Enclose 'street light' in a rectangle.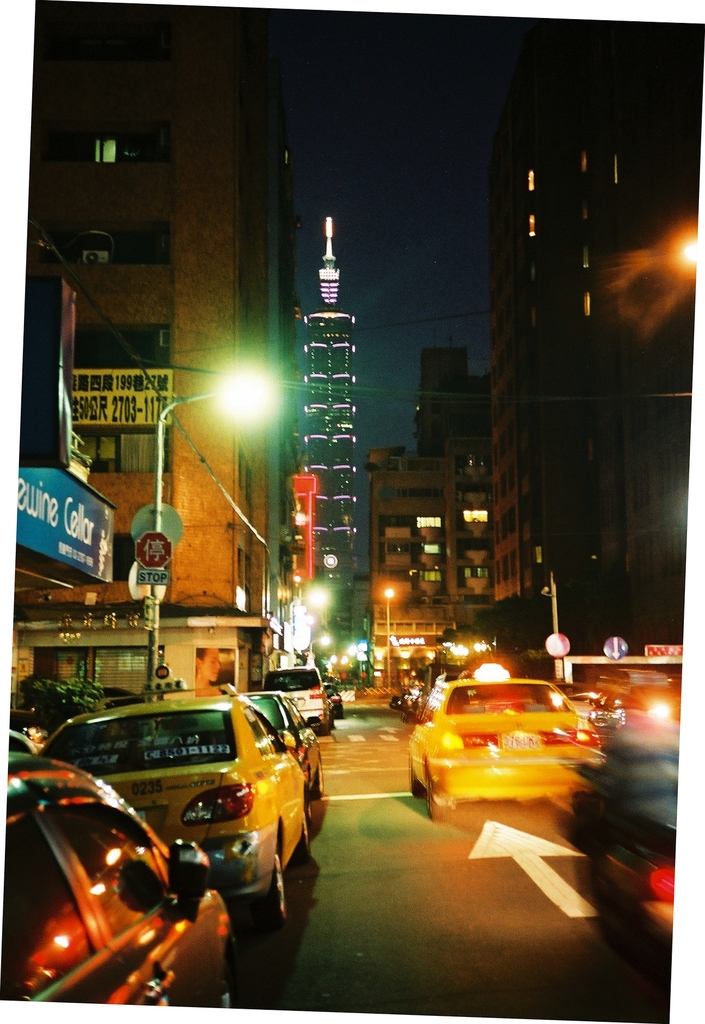
BBox(669, 223, 704, 289).
